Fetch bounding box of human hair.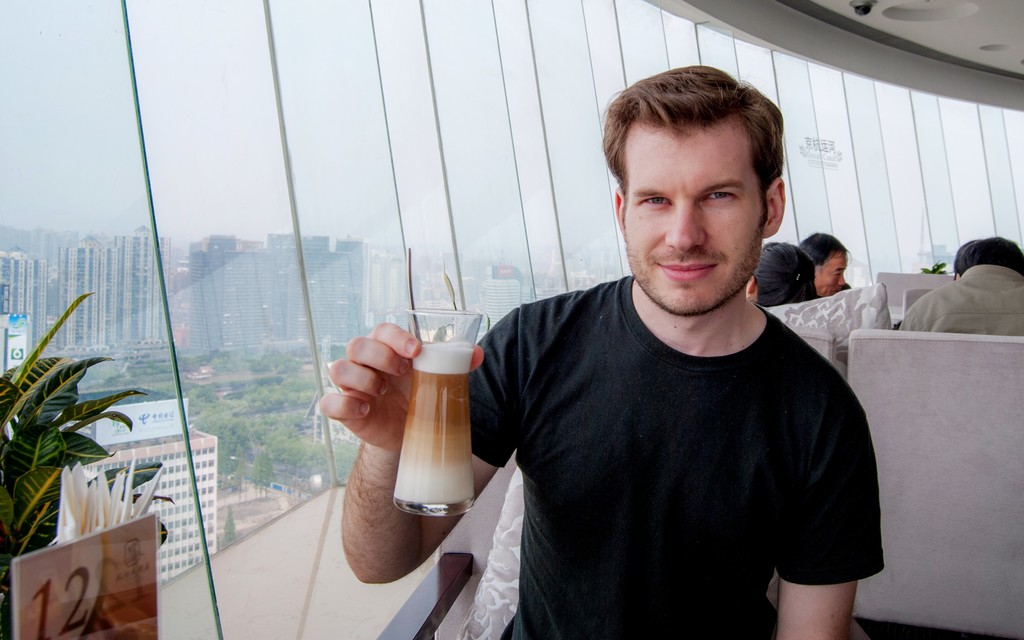
Bbox: rect(954, 229, 1023, 275).
